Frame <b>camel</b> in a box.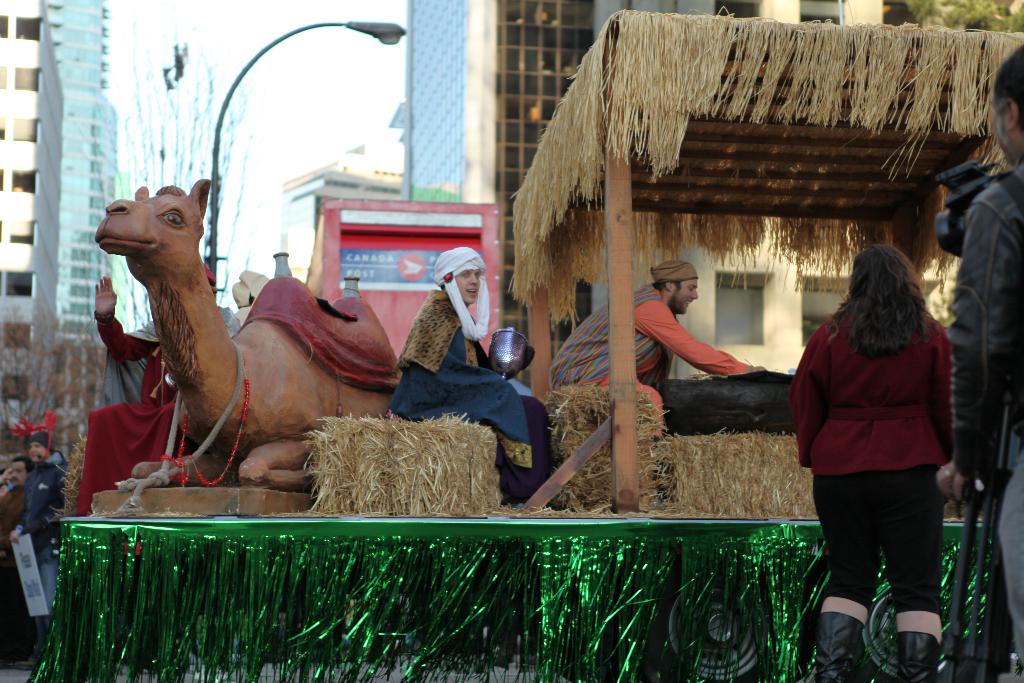
bbox=[71, 172, 435, 522].
